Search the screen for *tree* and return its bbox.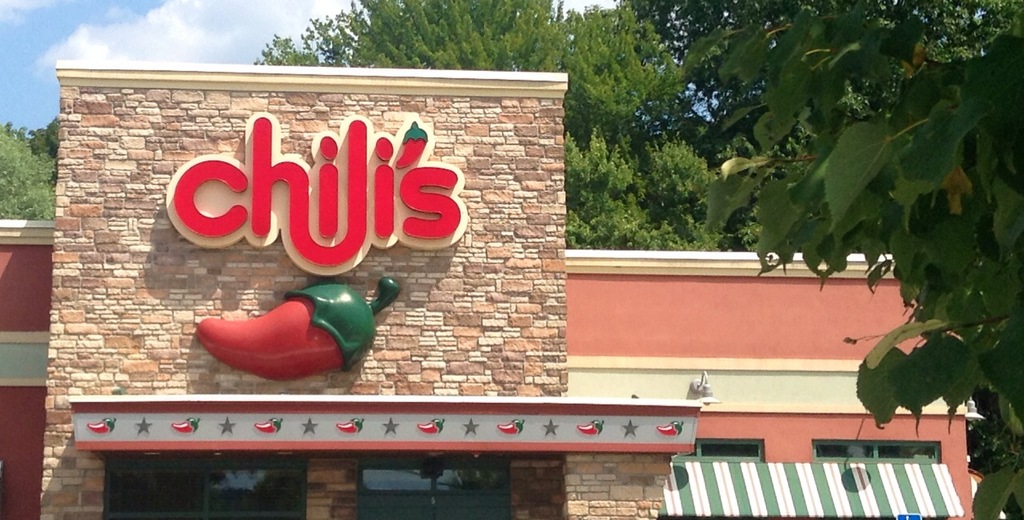
Found: box=[671, 0, 1023, 519].
